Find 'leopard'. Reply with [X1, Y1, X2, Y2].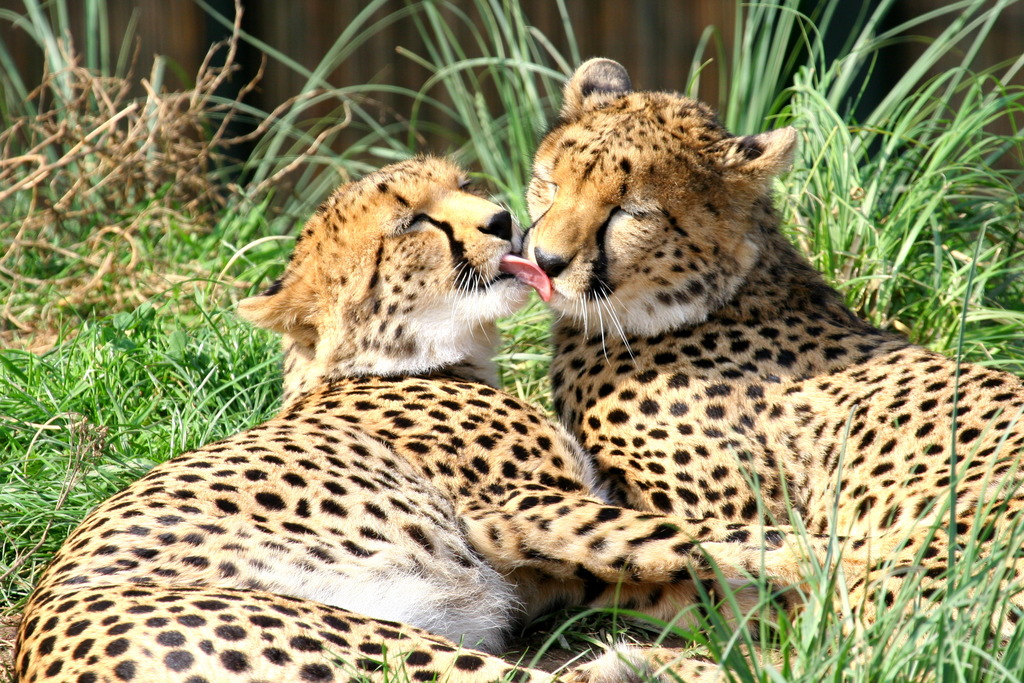
[11, 155, 832, 682].
